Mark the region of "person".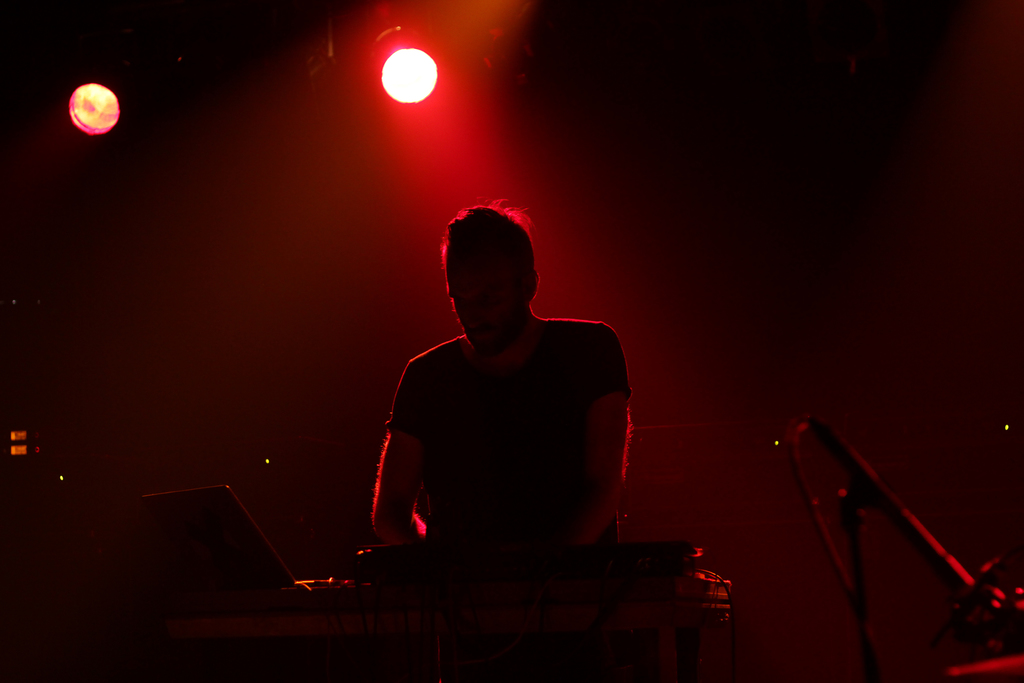
Region: [372, 201, 632, 552].
